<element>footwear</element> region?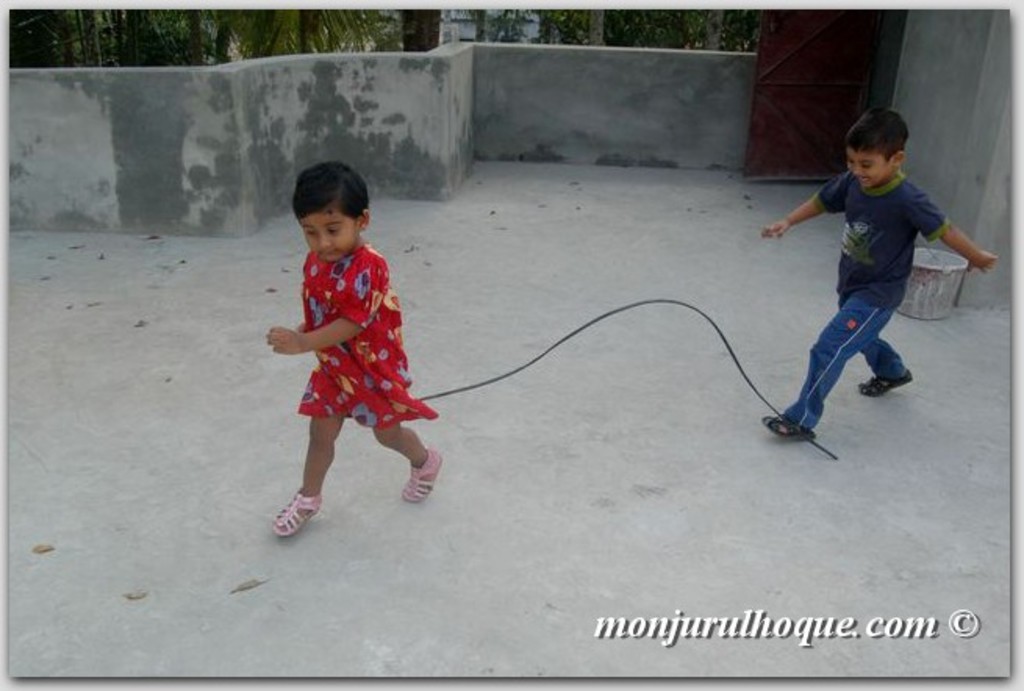
[863, 374, 911, 402]
